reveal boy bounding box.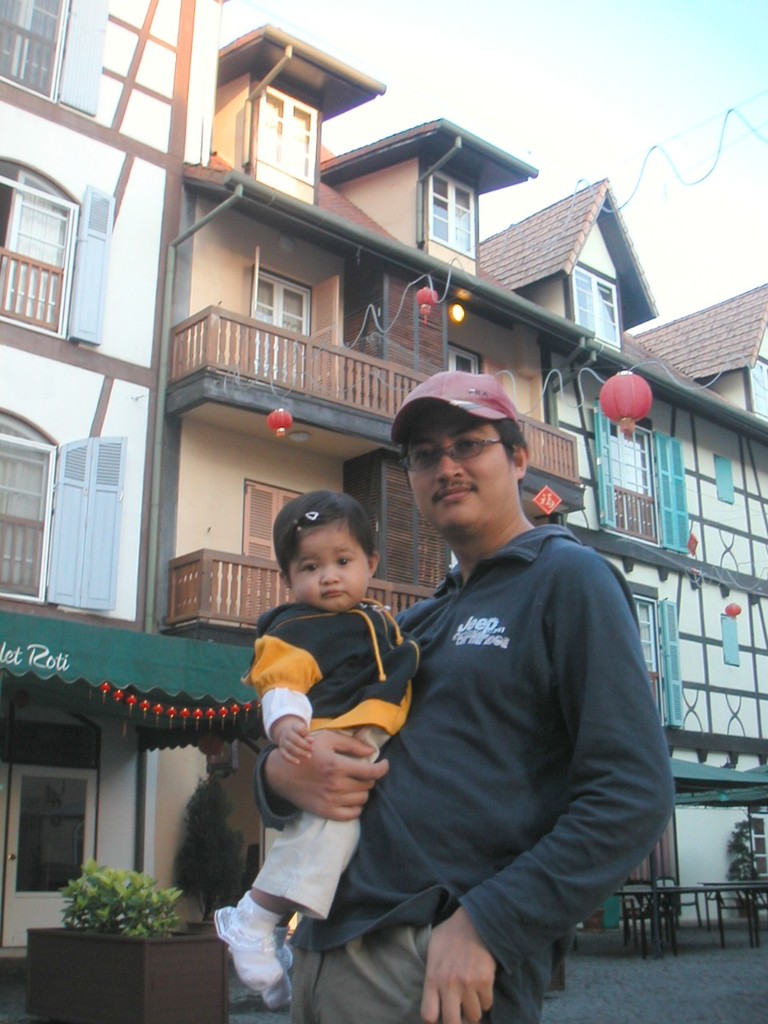
Revealed: [212, 490, 420, 1010].
